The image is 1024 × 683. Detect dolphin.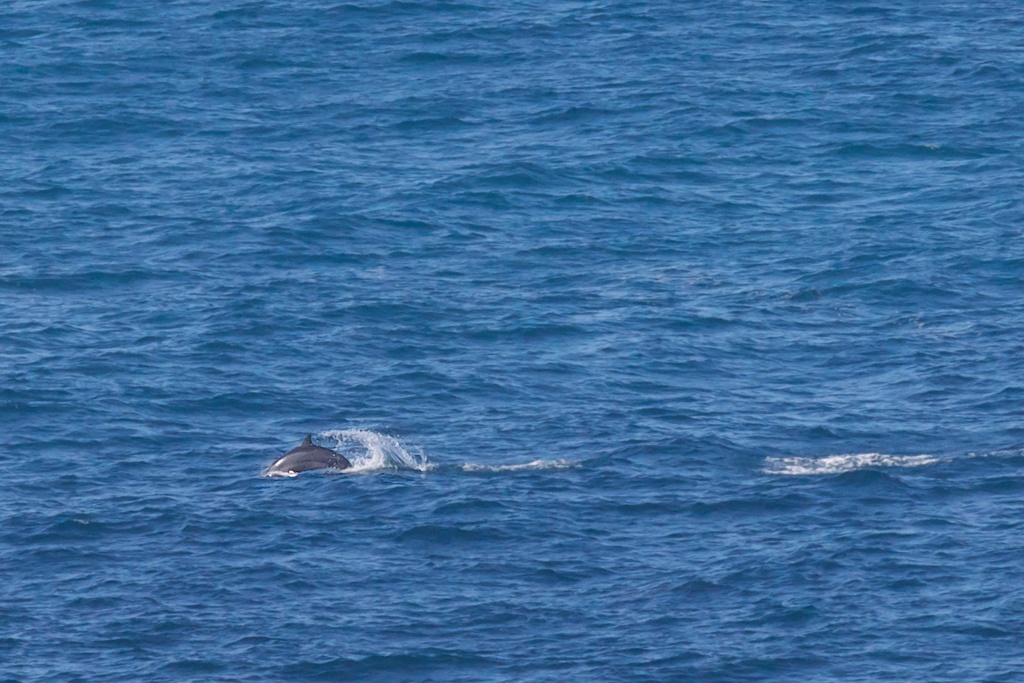
Detection: BBox(258, 427, 353, 478).
